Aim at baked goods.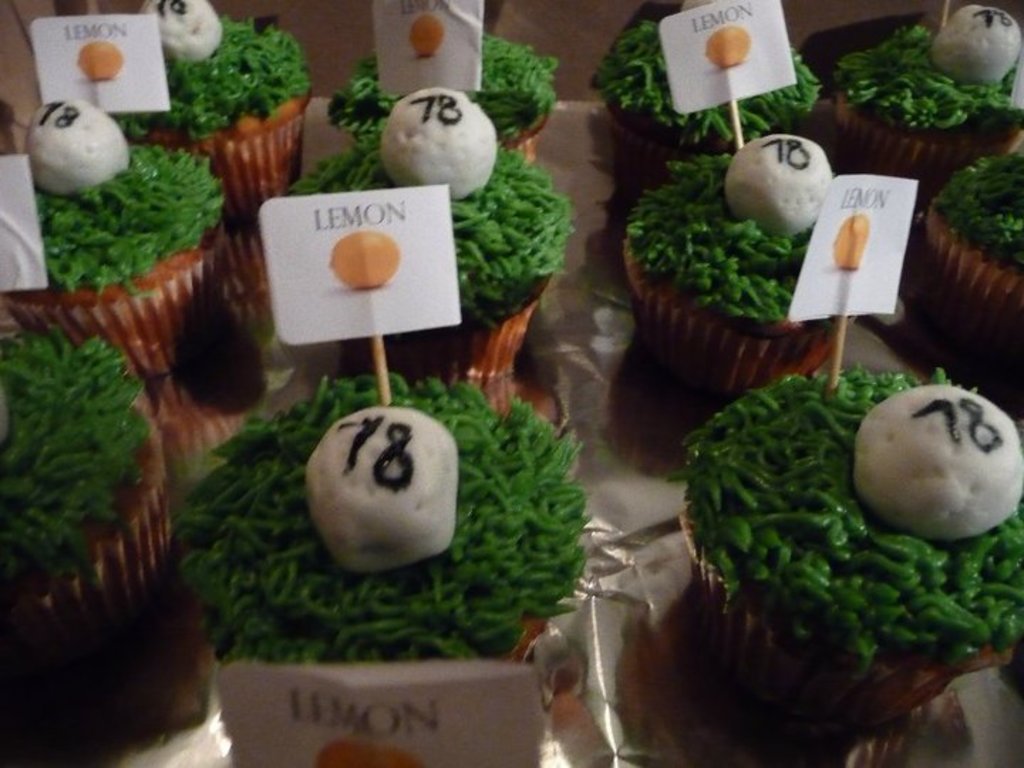
Aimed at select_region(331, 0, 558, 161).
